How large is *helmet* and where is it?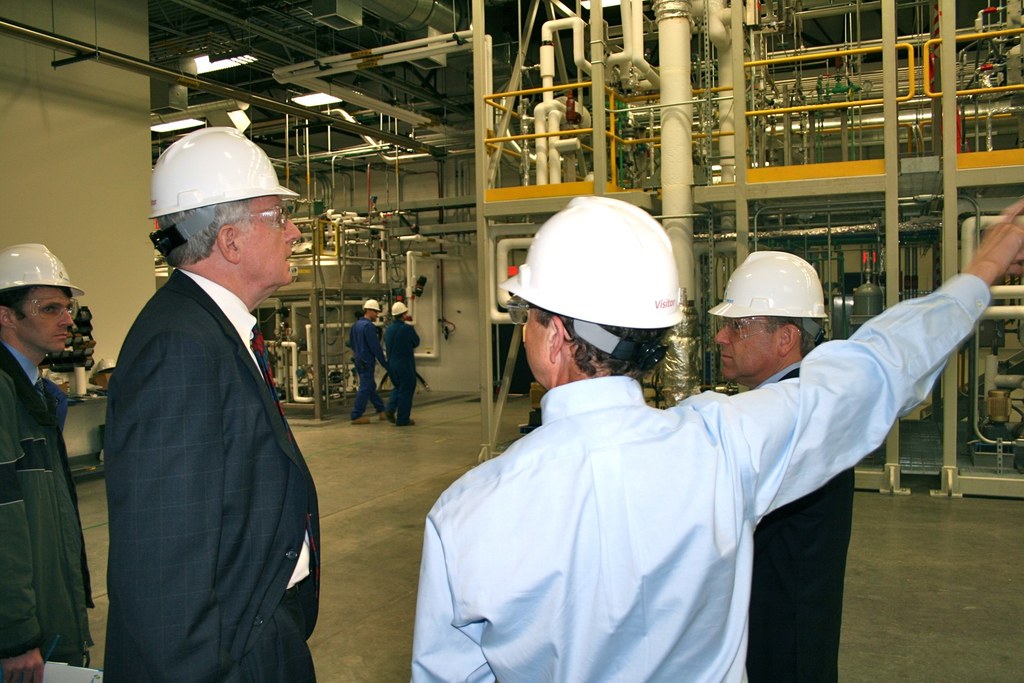
Bounding box: region(152, 126, 301, 285).
